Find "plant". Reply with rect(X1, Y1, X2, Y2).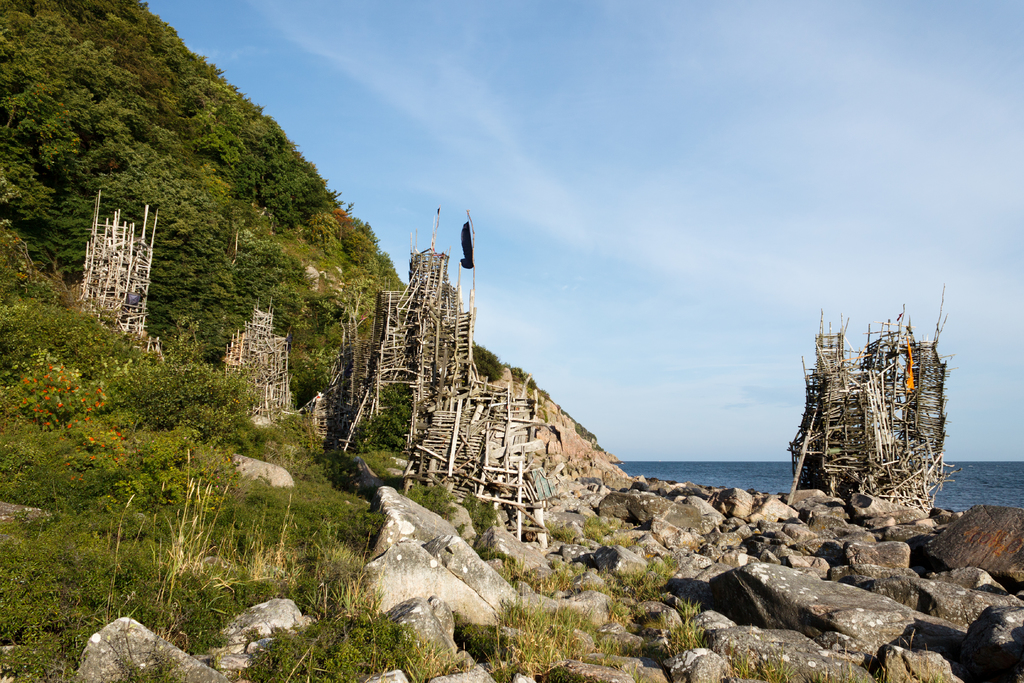
rect(532, 553, 603, 593).
